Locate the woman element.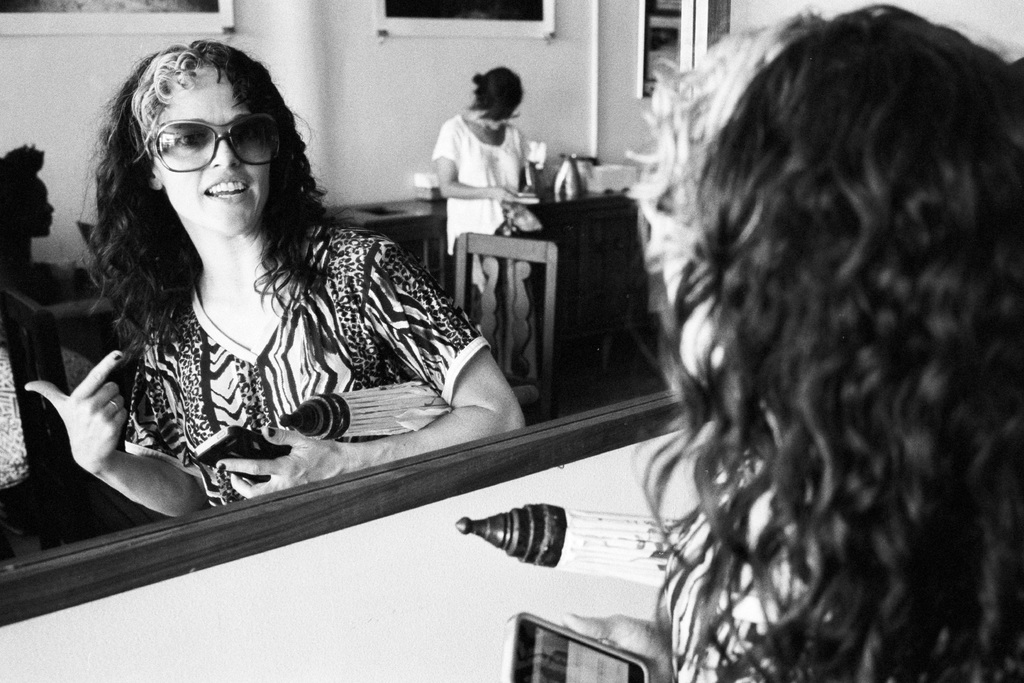
Element bbox: 564 0 1023 682.
